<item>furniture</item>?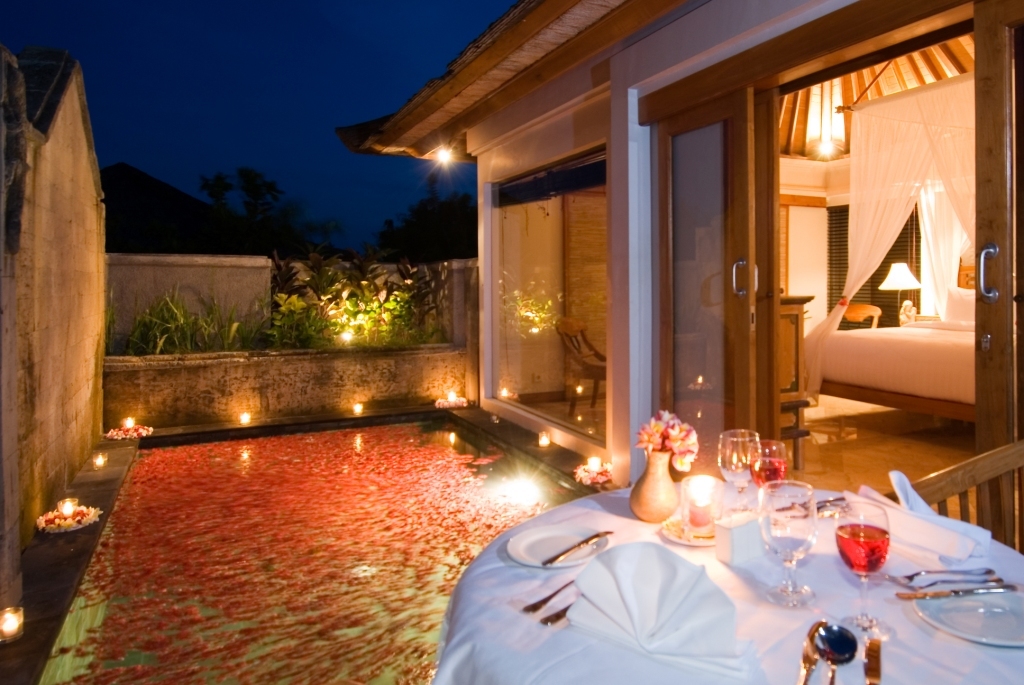
427:482:1023:684
